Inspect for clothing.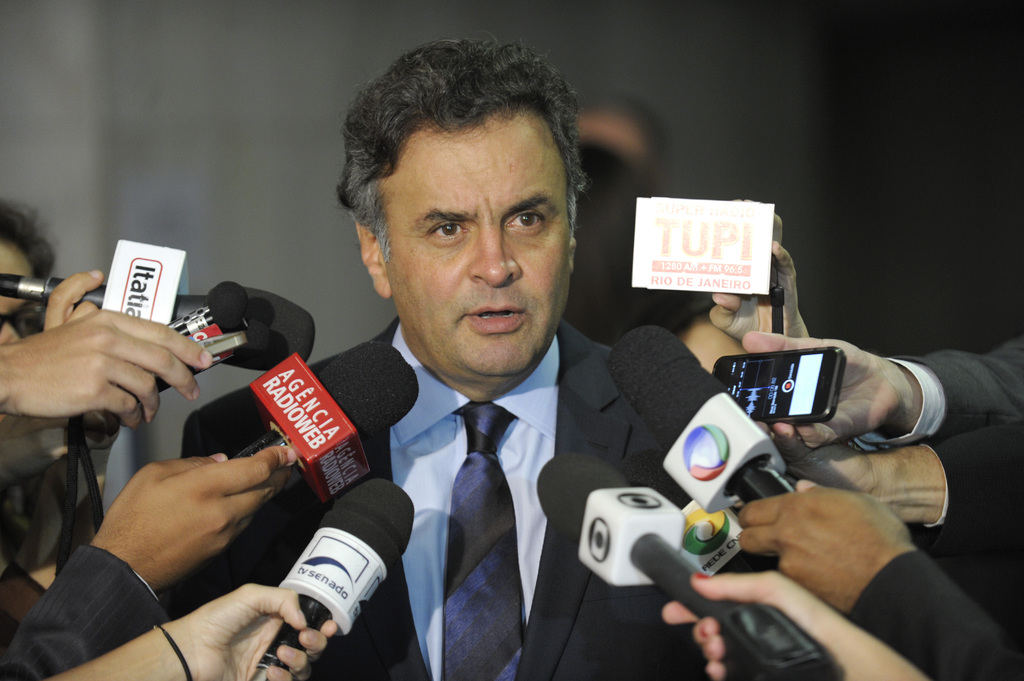
Inspection: left=0, top=560, right=42, bottom=650.
